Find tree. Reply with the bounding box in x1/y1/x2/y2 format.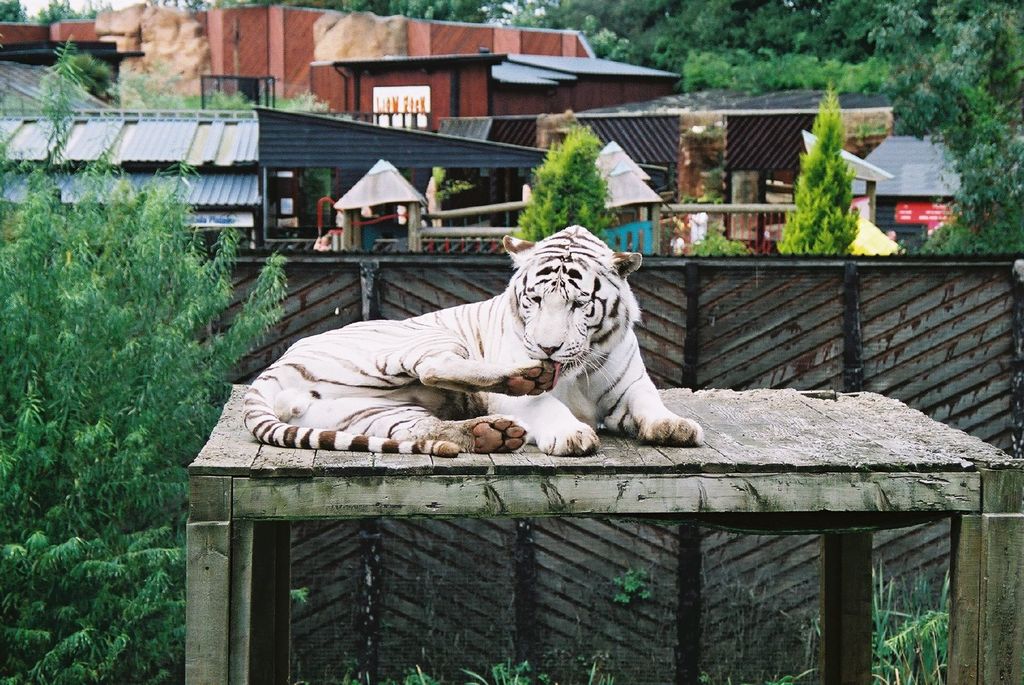
772/77/863/256.
